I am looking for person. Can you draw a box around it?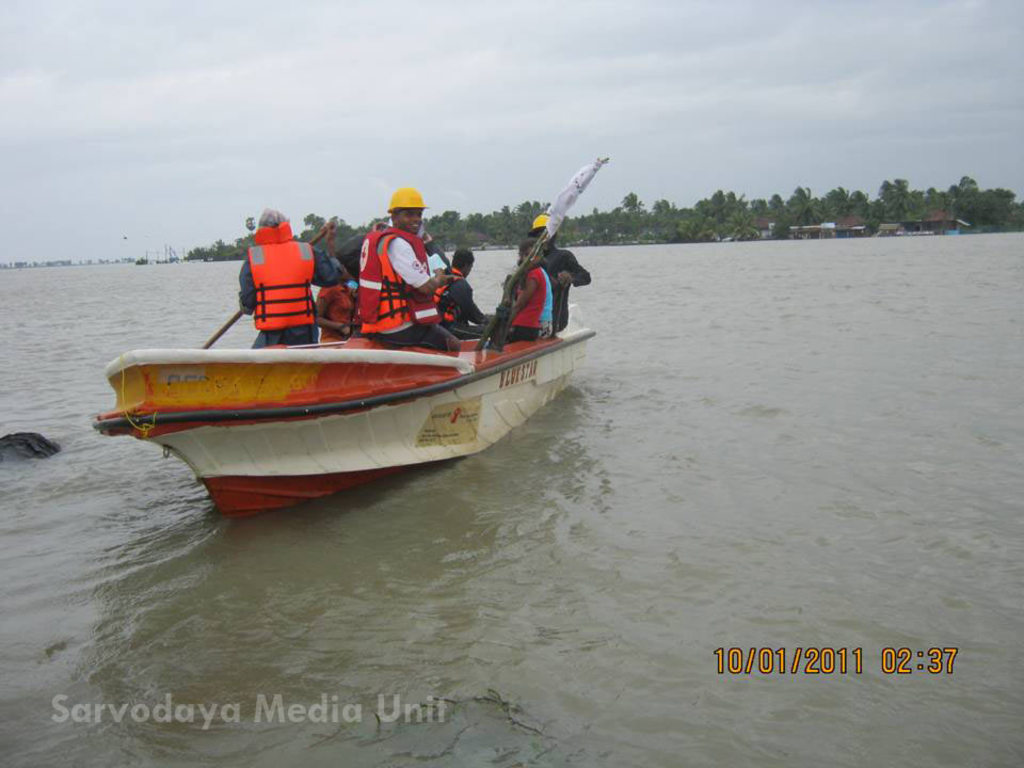
Sure, the bounding box is bbox(233, 198, 339, 345).
